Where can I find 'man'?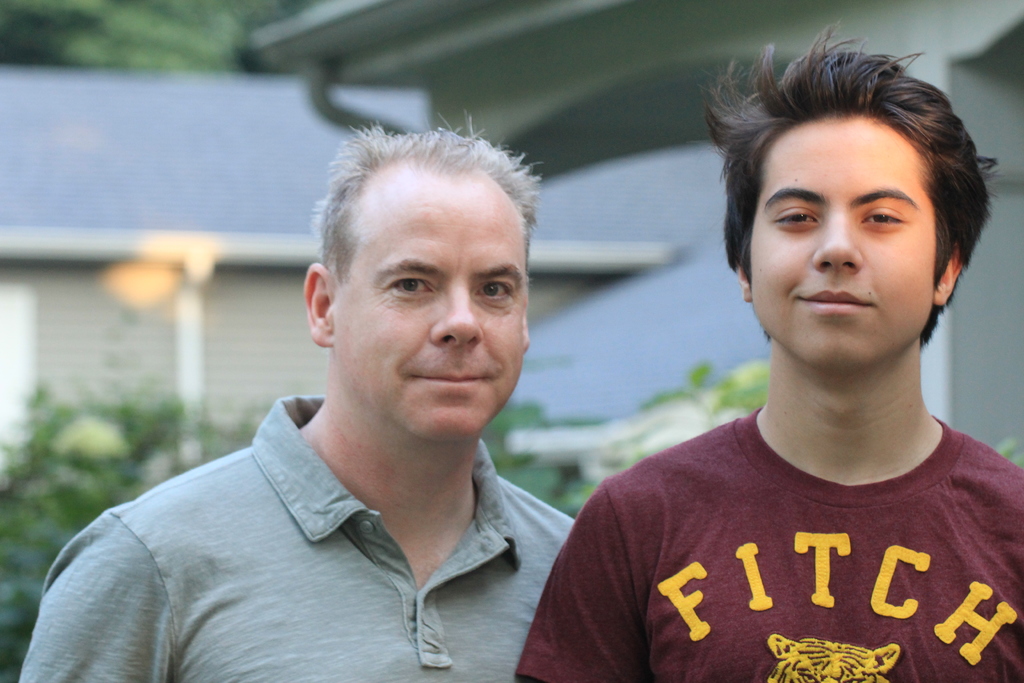
You can find it at {"x1": 507, "y1": 25, "x2": 1023, "y2": 682}.
